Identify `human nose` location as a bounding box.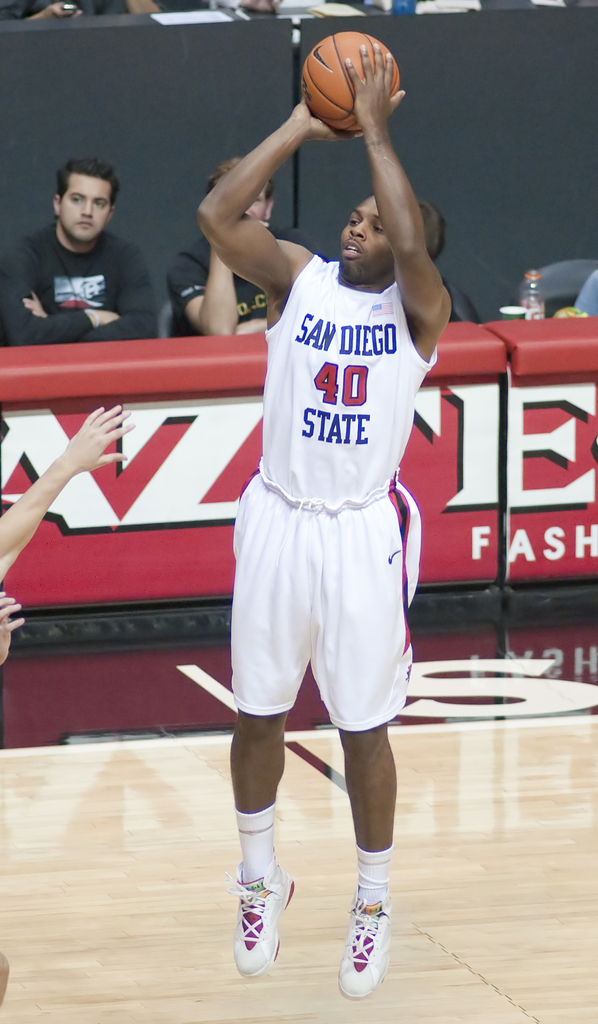
locate(82, 198, 94, 216).
